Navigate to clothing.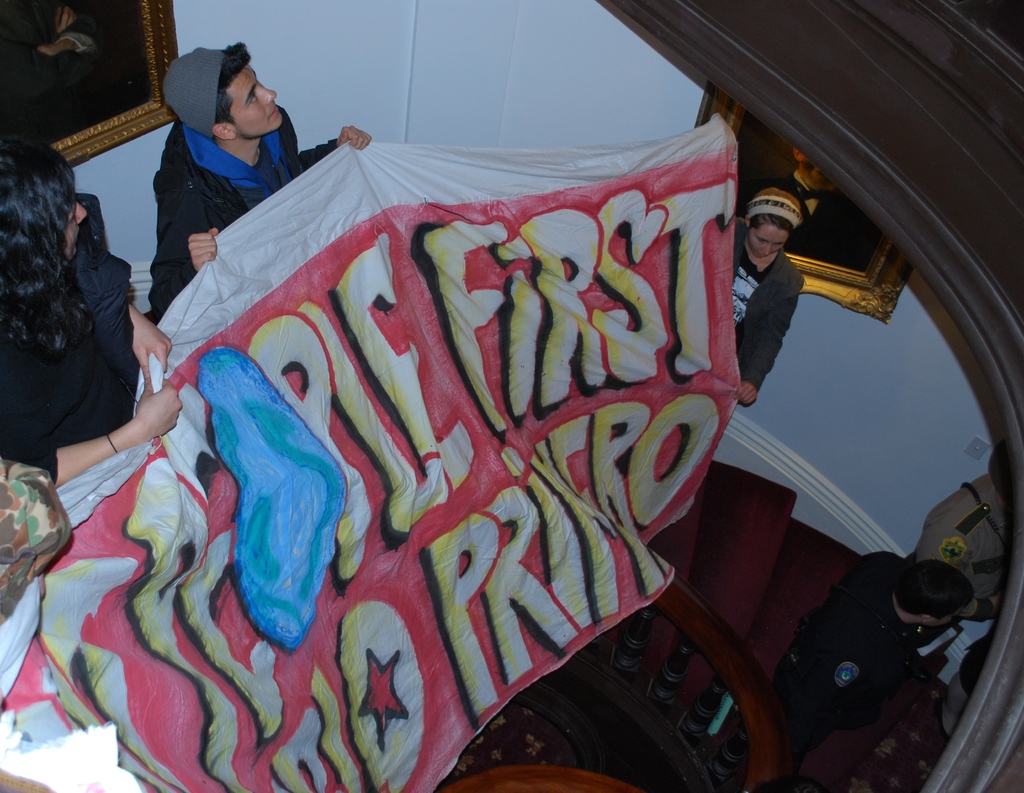
Navigation target: {"x1": 941, "y1": 625, "x2": 1005, "y2": 737}.
